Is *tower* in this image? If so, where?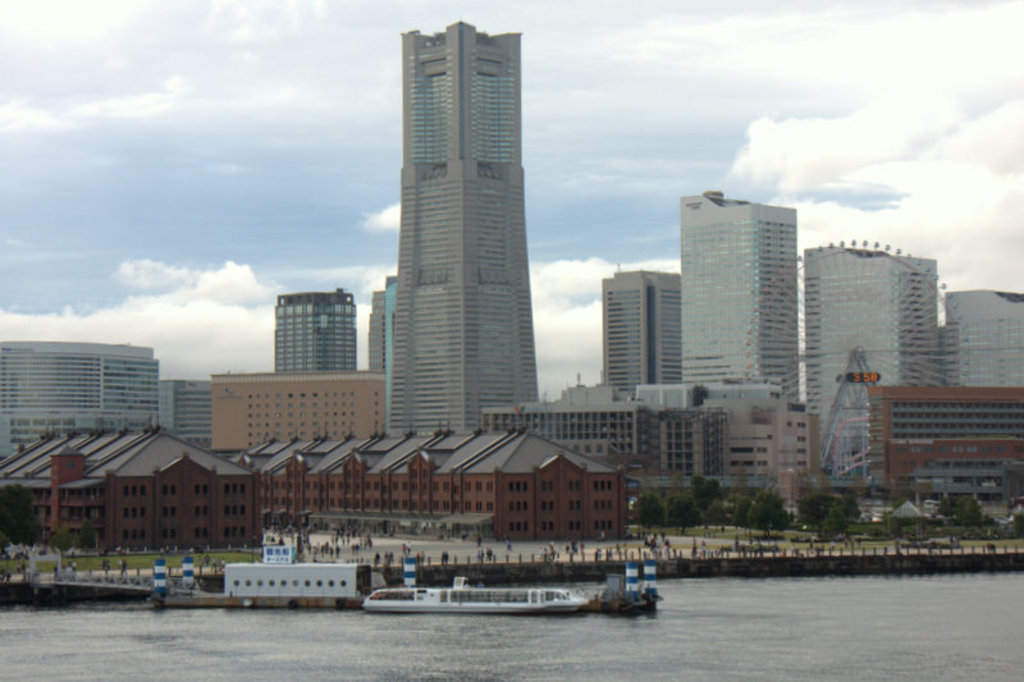
Yes, at (946,298,1011,388).
